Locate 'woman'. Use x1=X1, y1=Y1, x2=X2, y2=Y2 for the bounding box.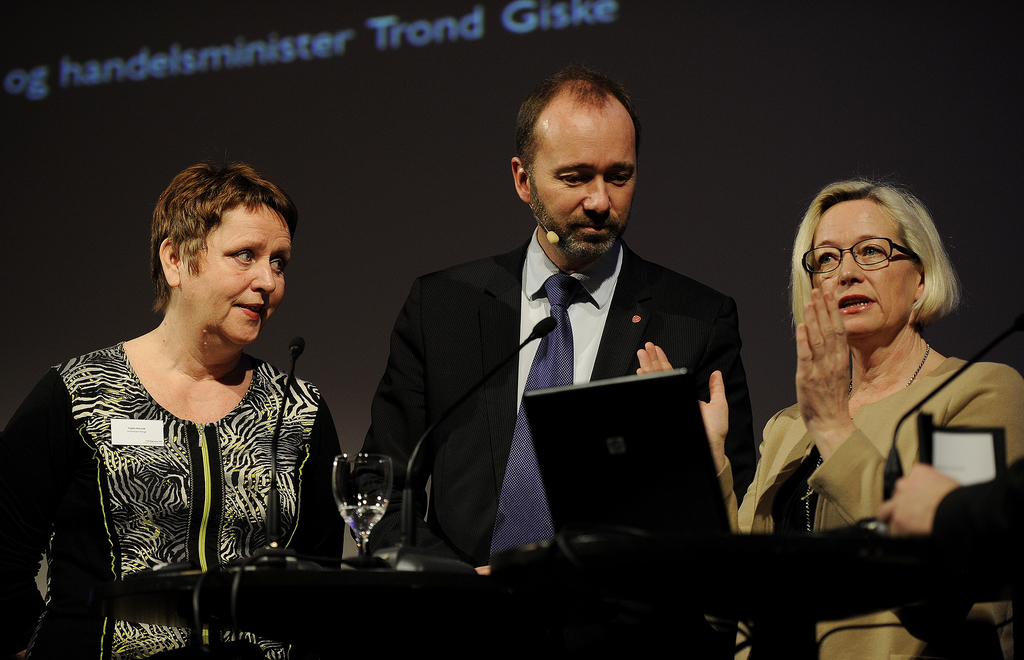
x1=0, y1=159, x2=346, y2=659.
